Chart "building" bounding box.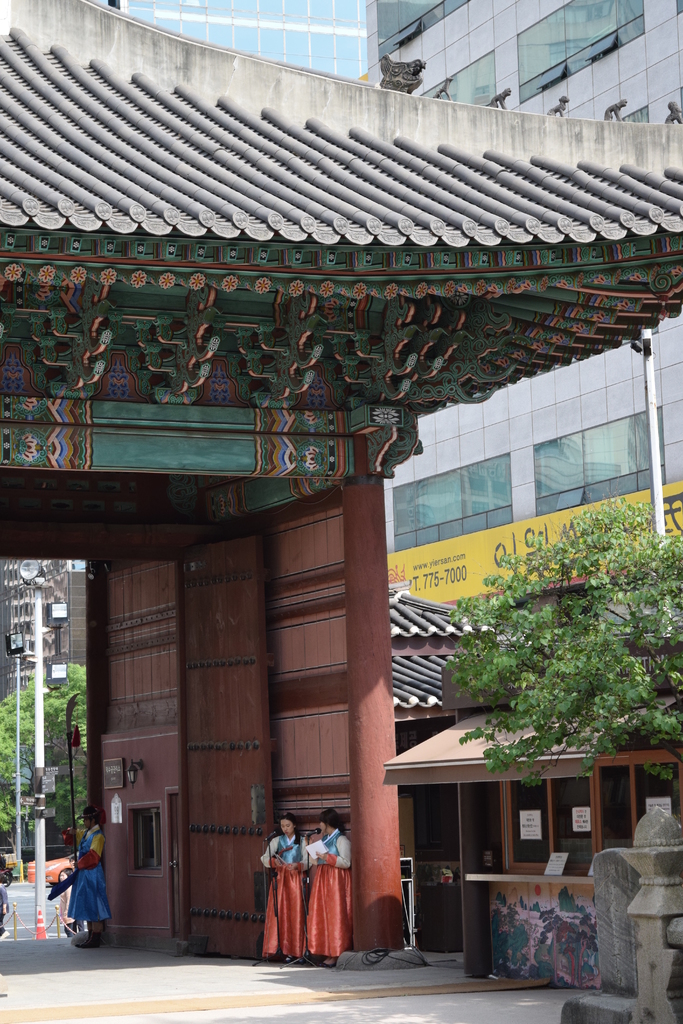
Charted: x1=72, y1=0, x2=370, y2=80.
